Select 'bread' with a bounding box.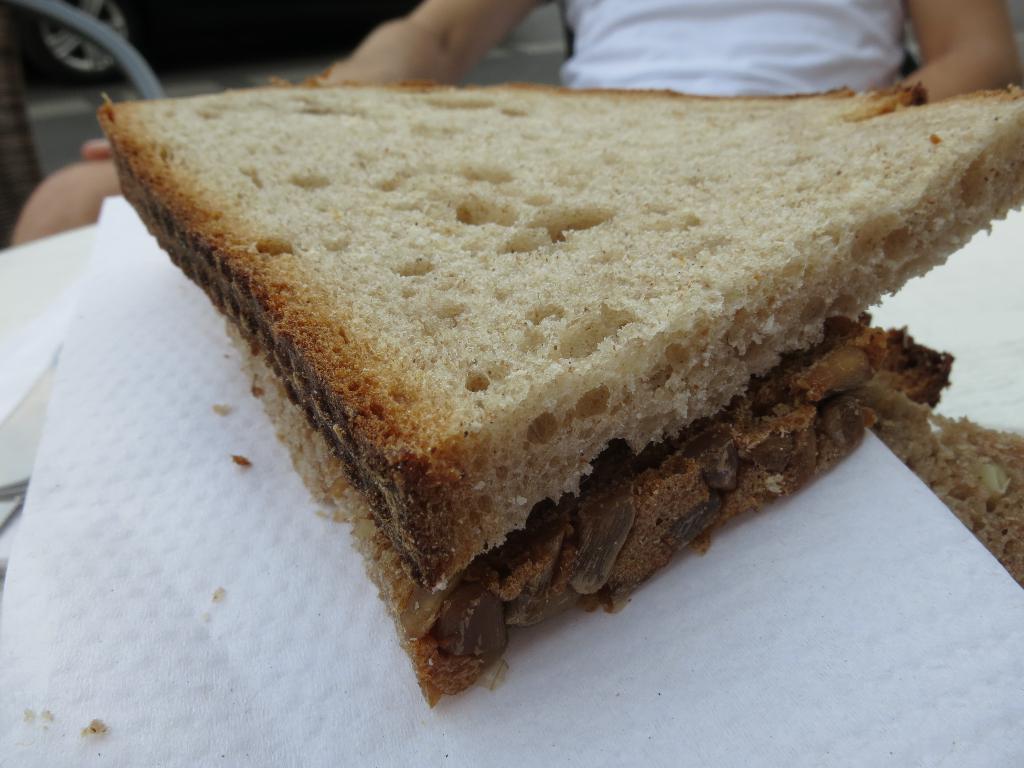
select_region(884, 401, 1023, 589).
